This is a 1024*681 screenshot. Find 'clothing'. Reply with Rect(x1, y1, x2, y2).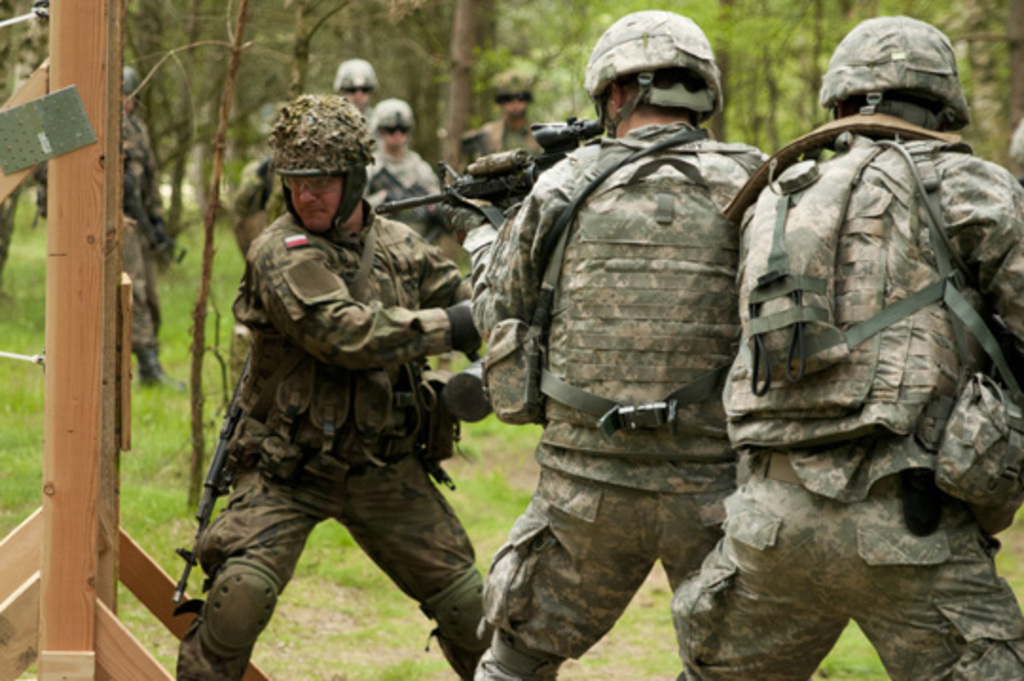
Rect(176, 148, 493, 647).
